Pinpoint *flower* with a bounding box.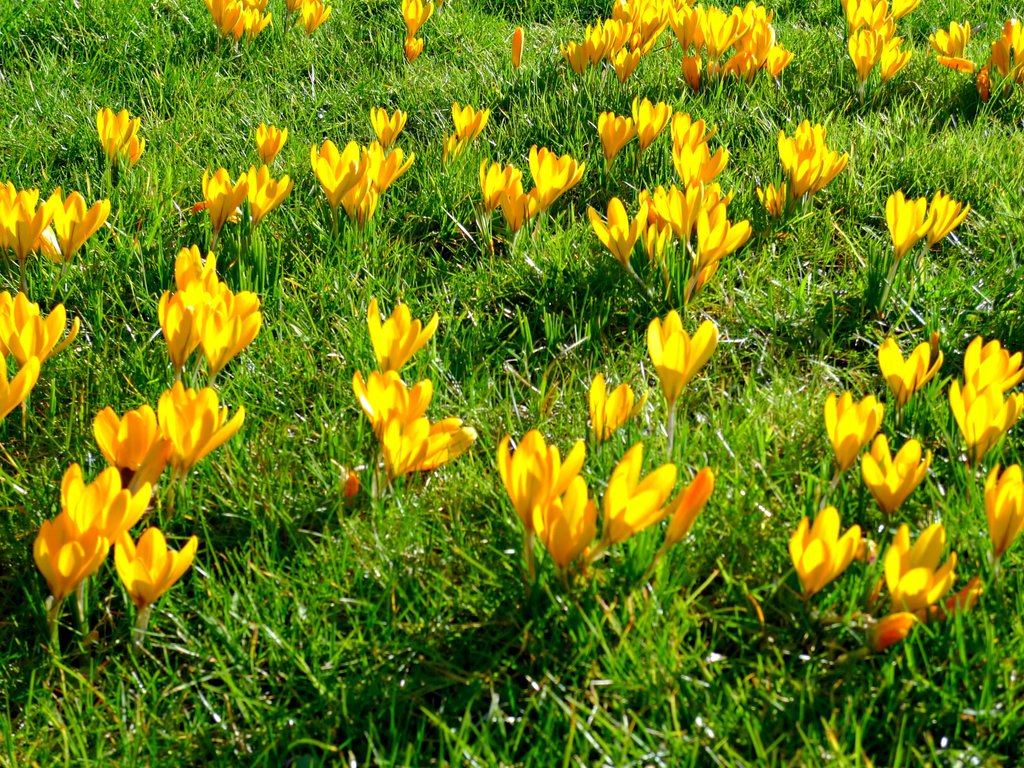
[x1=26, y1=503, x2=113, y2=604].
